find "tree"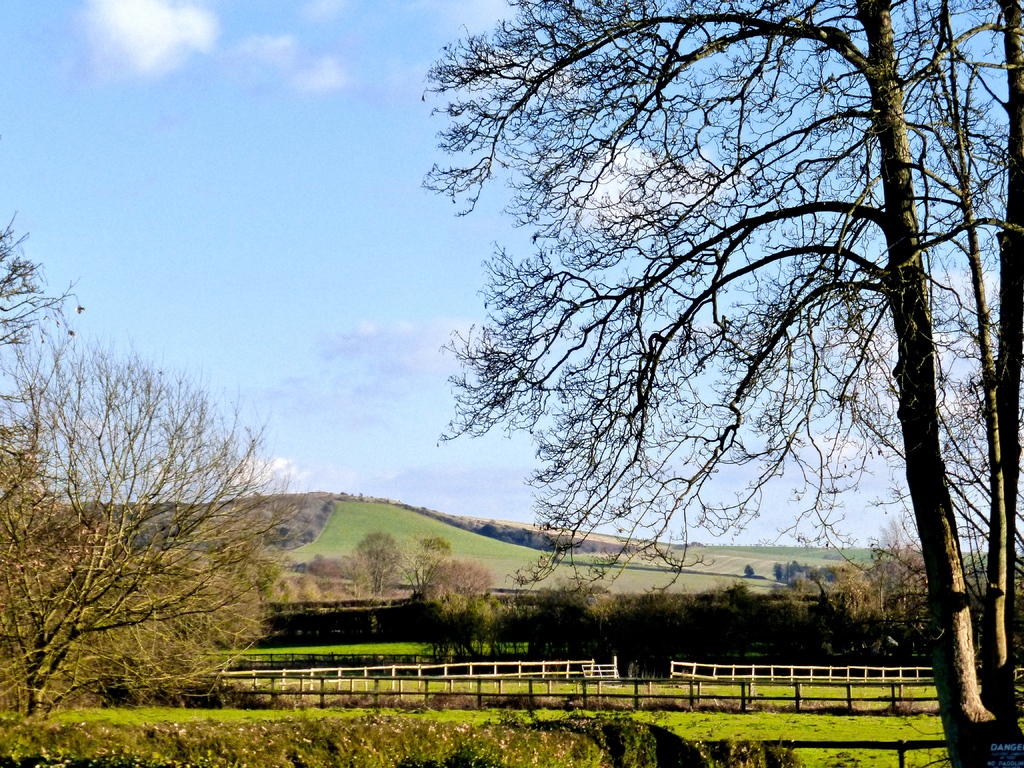
pyautogui.locateOnScreen(0, 288, 316, 726)
